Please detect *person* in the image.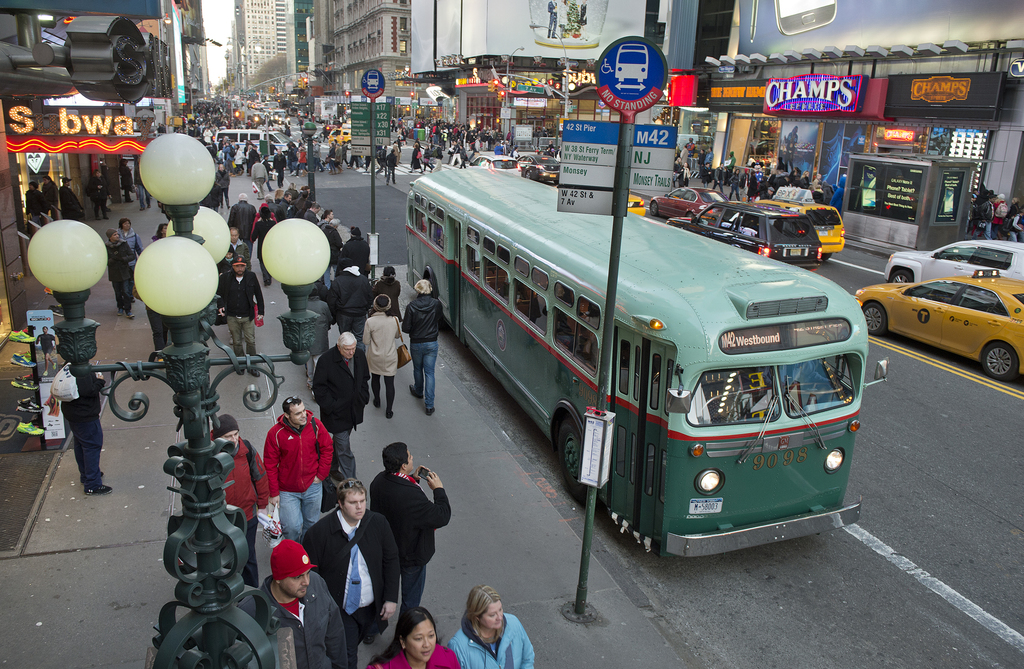
locate(89, 168, 107, 220).
